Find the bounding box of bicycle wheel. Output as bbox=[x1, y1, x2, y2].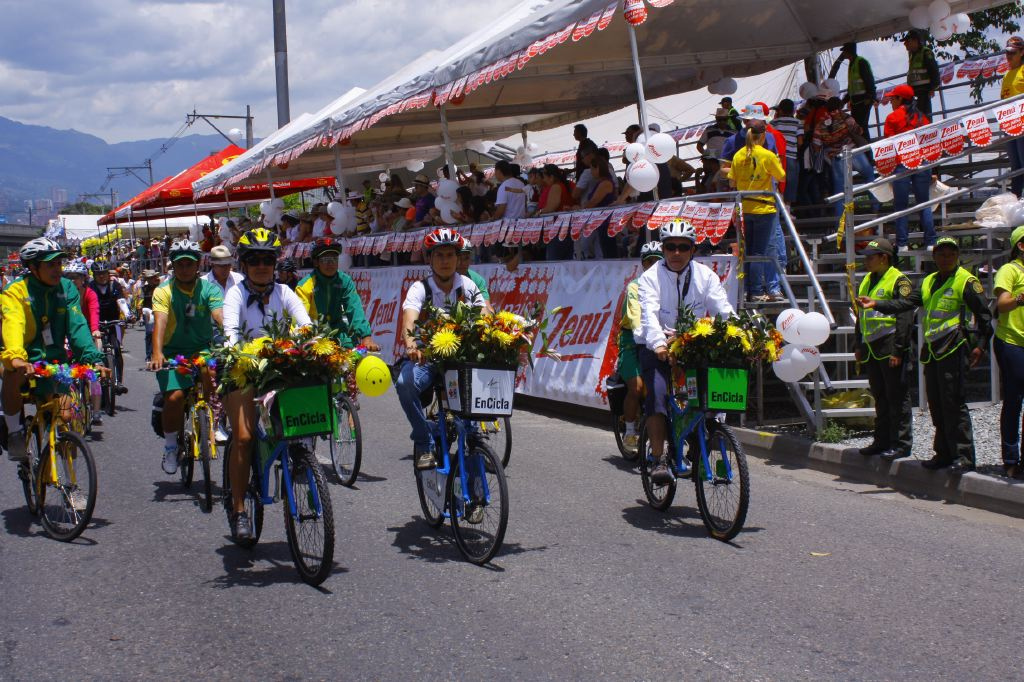
bbox=[38, 431, 95, 544].
